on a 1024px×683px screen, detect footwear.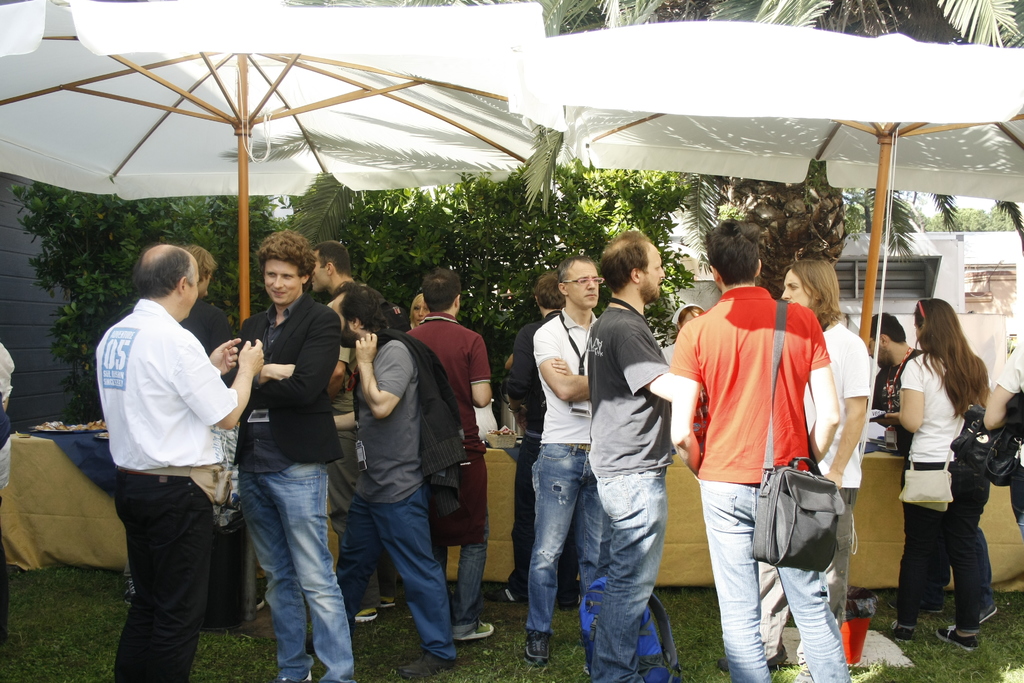
[484, 588, 522, 605].
